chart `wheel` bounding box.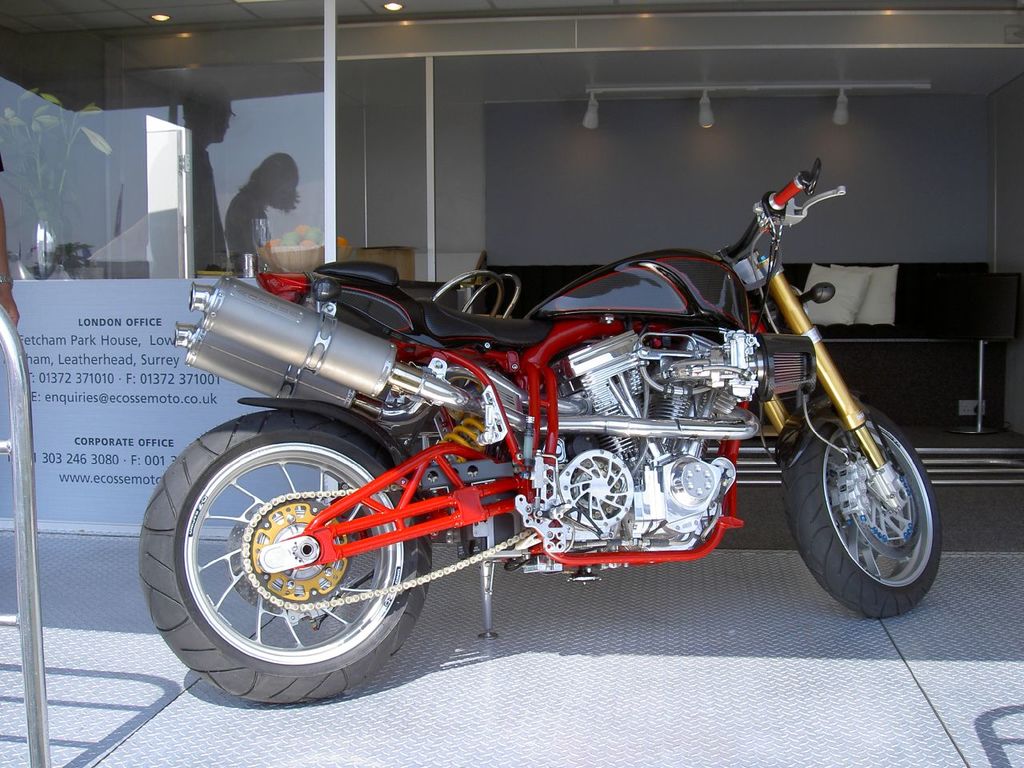
Charted: <region>801, 398, 937, 606</region>.
